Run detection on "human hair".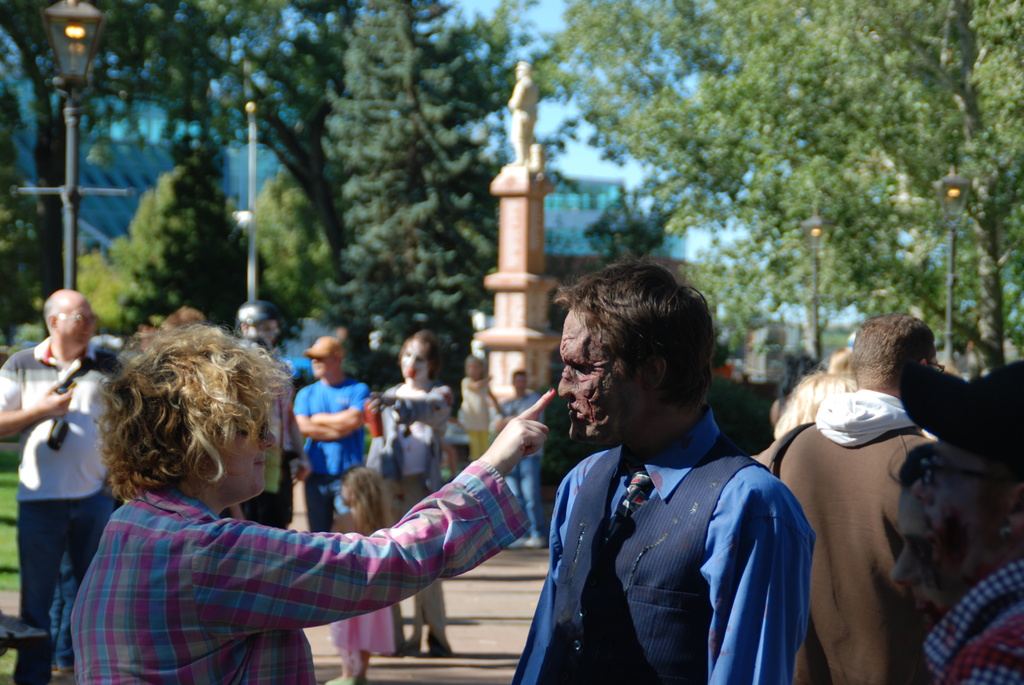
Result: (left=883, top=440, right=939, bottom=489).
